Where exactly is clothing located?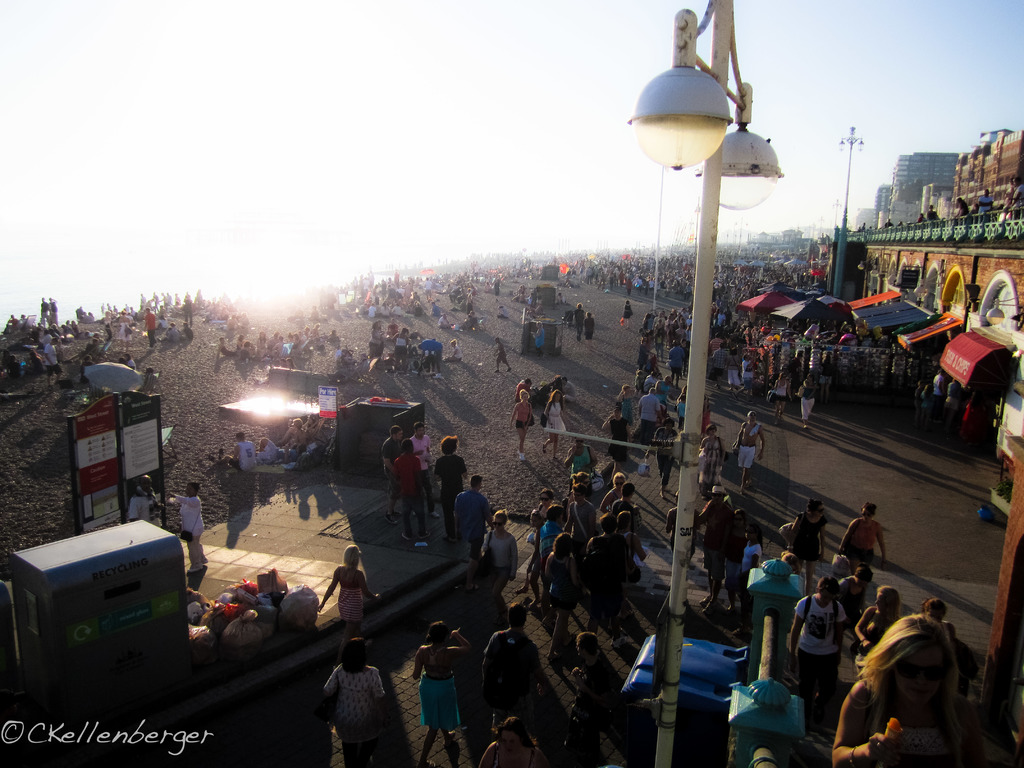
Its bounding box is l=480, t=535, r=512, b=586.
